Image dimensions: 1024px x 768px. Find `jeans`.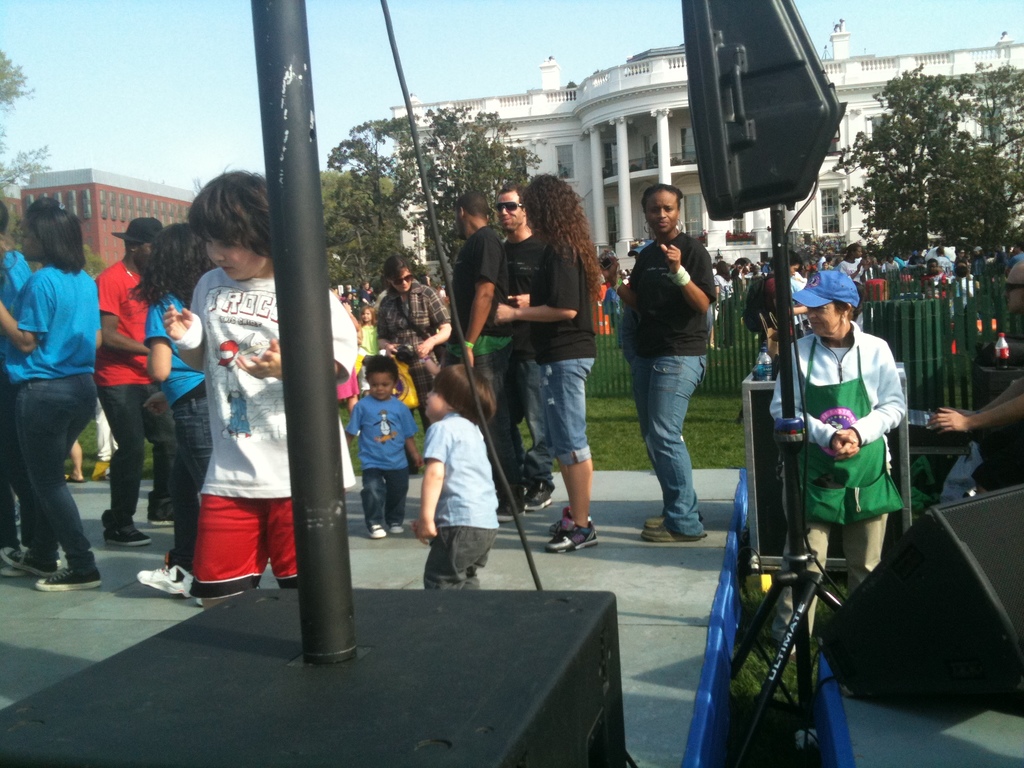
[364, 467, 408, 521].
